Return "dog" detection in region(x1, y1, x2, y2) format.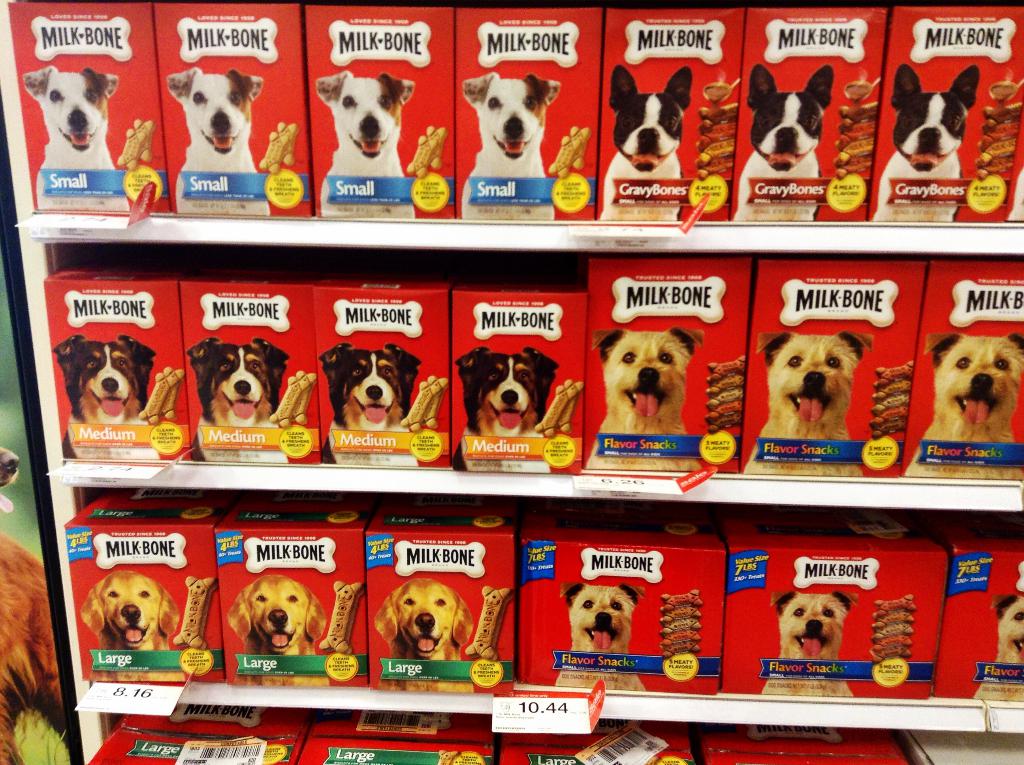
region(553, 583, 646, 689).
